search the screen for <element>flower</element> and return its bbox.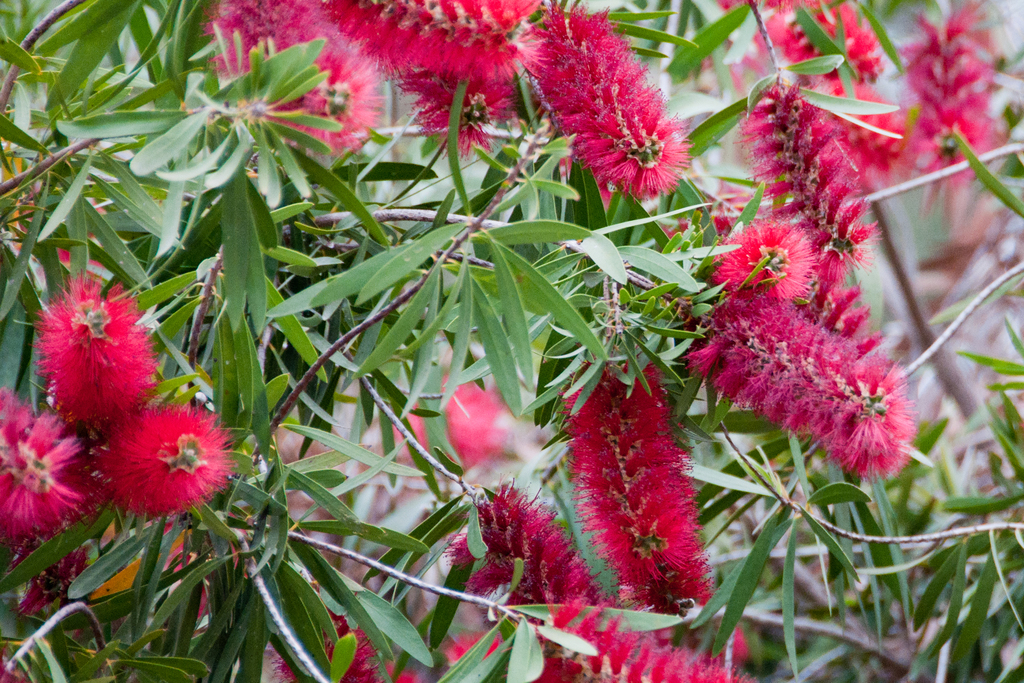
Found: box(557, 352, 726, 625).
